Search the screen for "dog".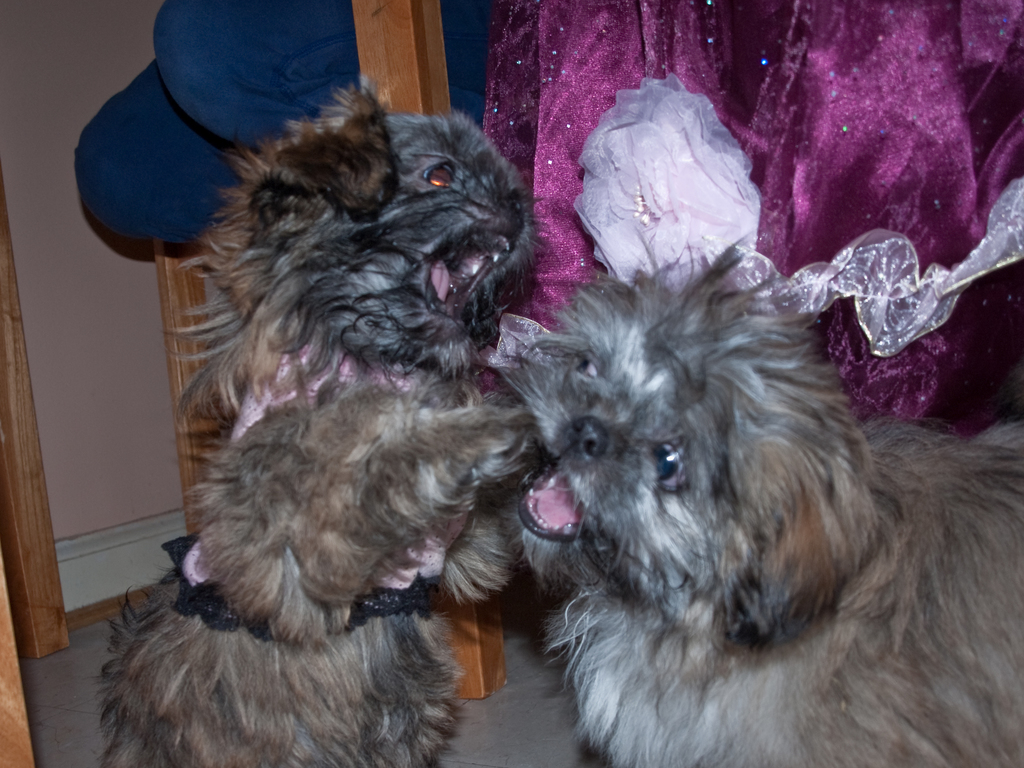
Found at bbox(86, 71, 542, 767).
